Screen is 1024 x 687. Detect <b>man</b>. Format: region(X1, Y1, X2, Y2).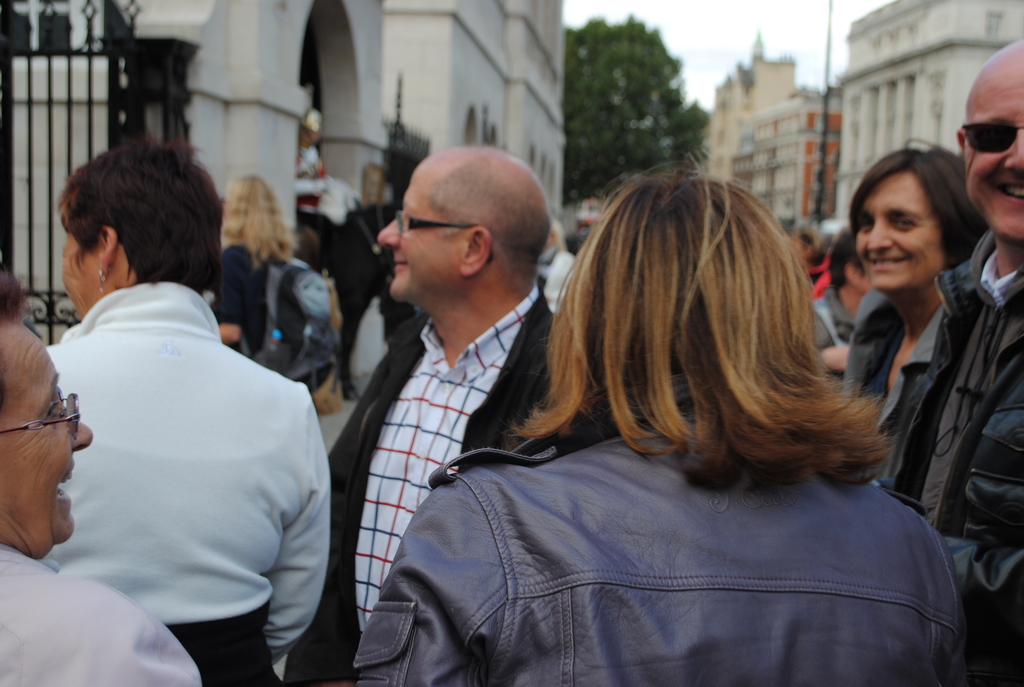
region(871, 33, 1023, 686).
